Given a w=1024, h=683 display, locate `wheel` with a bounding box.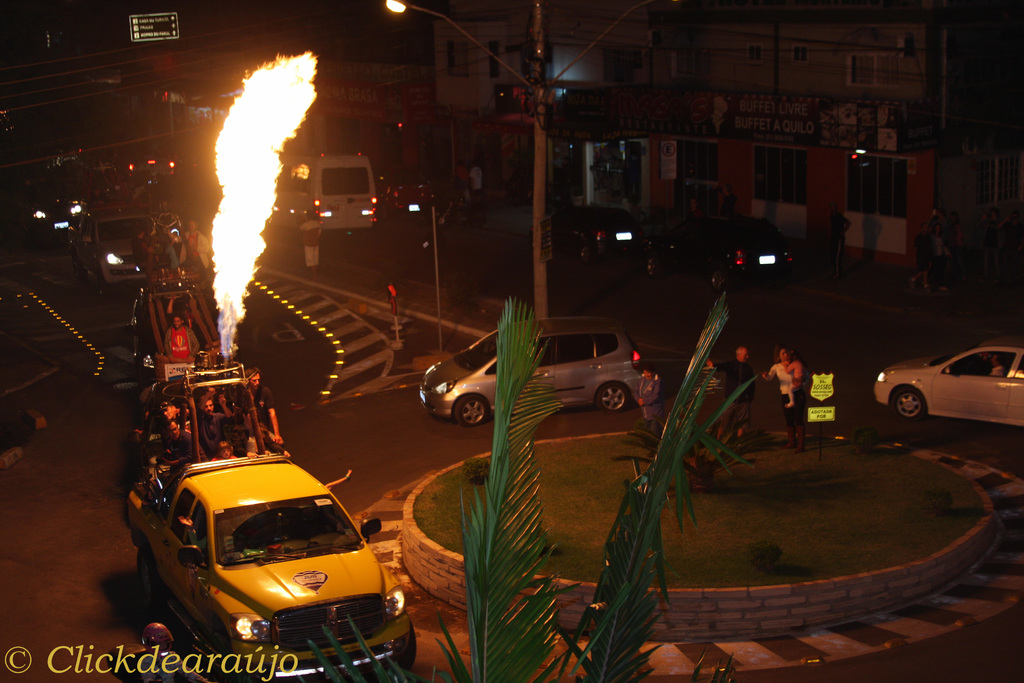
Located: box=[395, 623, 417, 667].
